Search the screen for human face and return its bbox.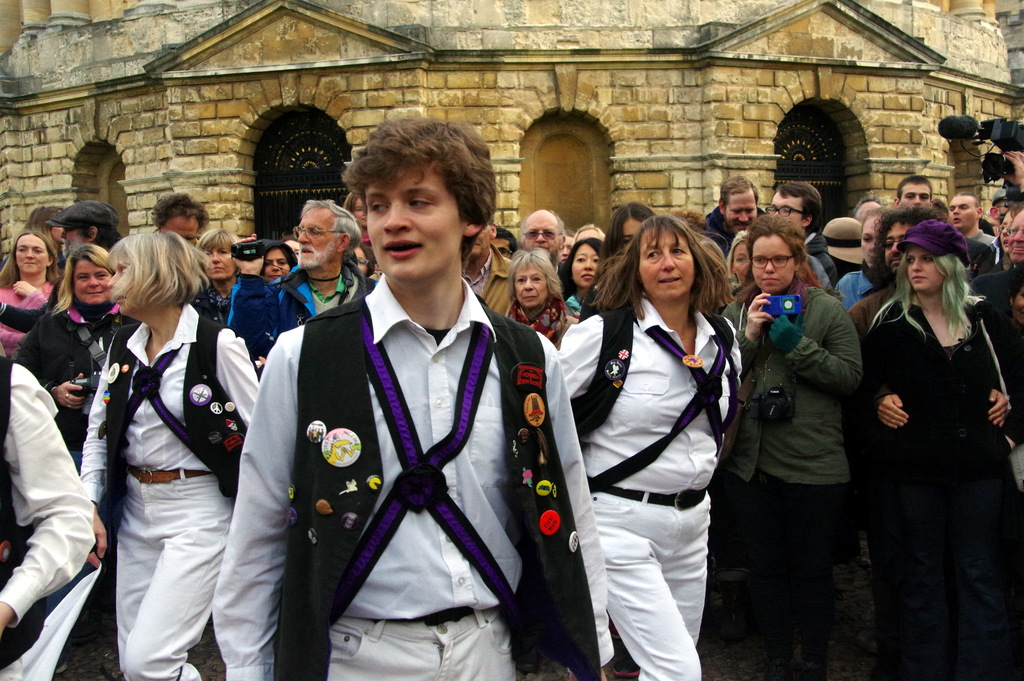
Found: [x1=108, y1=267, x2=135, y2=311].
